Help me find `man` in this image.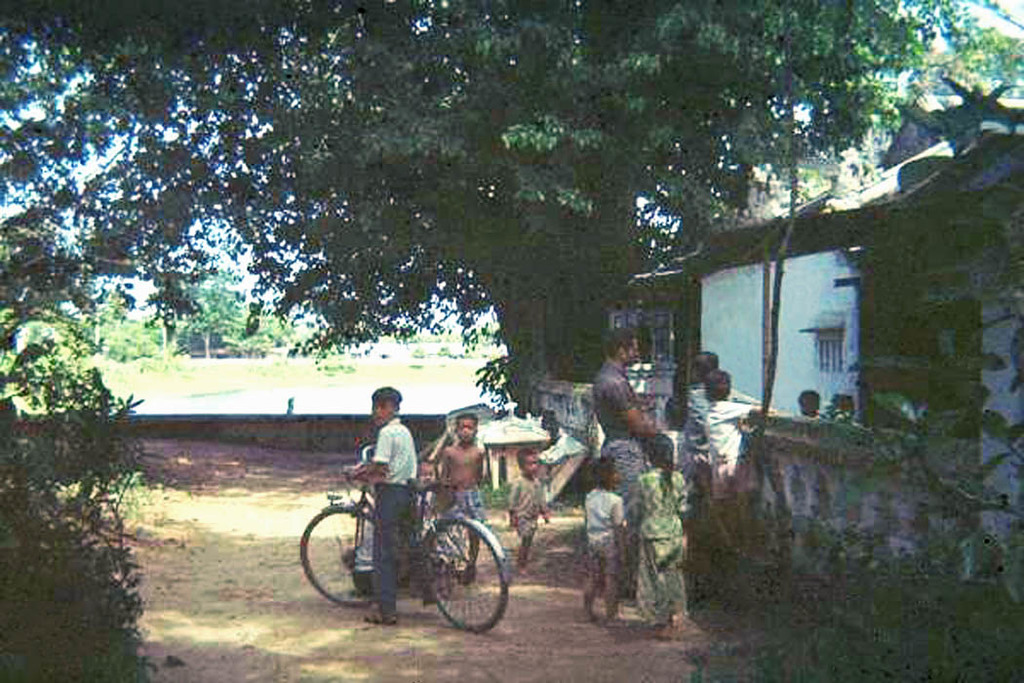
Found it: bbox=(593, 332, 655, 593).
